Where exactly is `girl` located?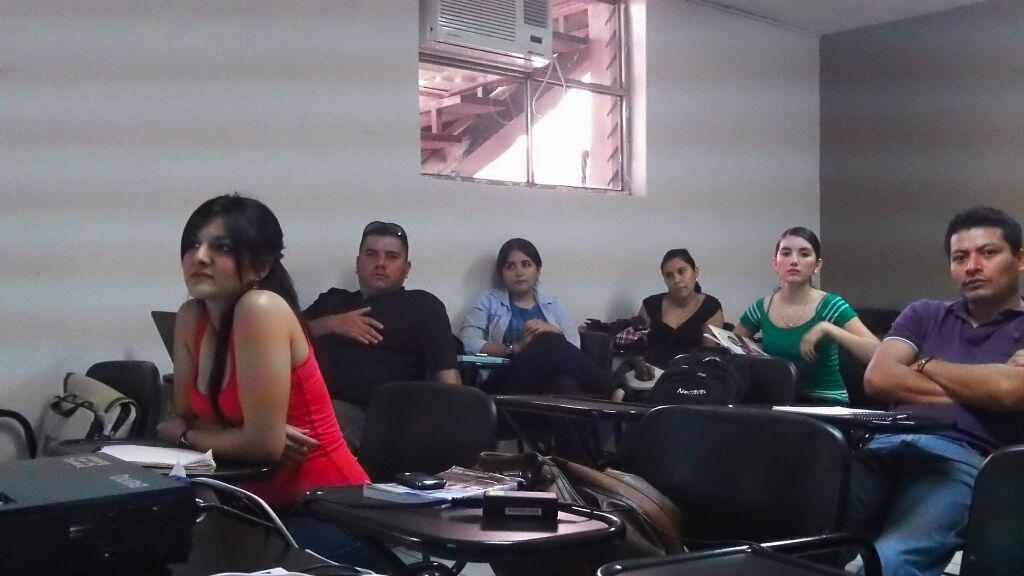
Its bounding box is 723:220:880:408.
